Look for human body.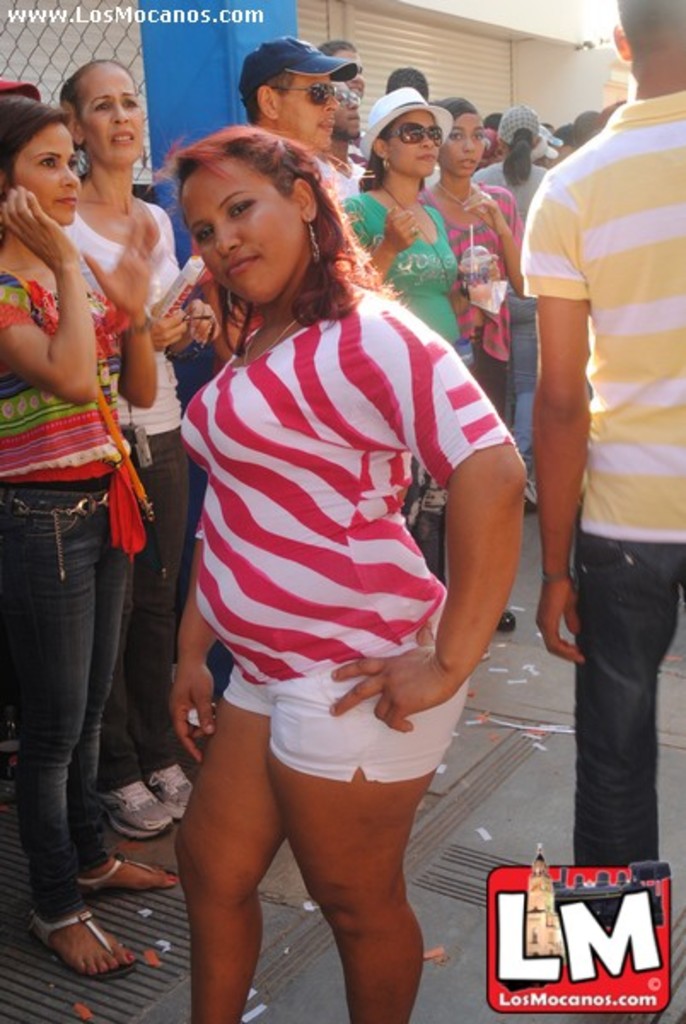
Found: rect(522, 97, 684, 944).
